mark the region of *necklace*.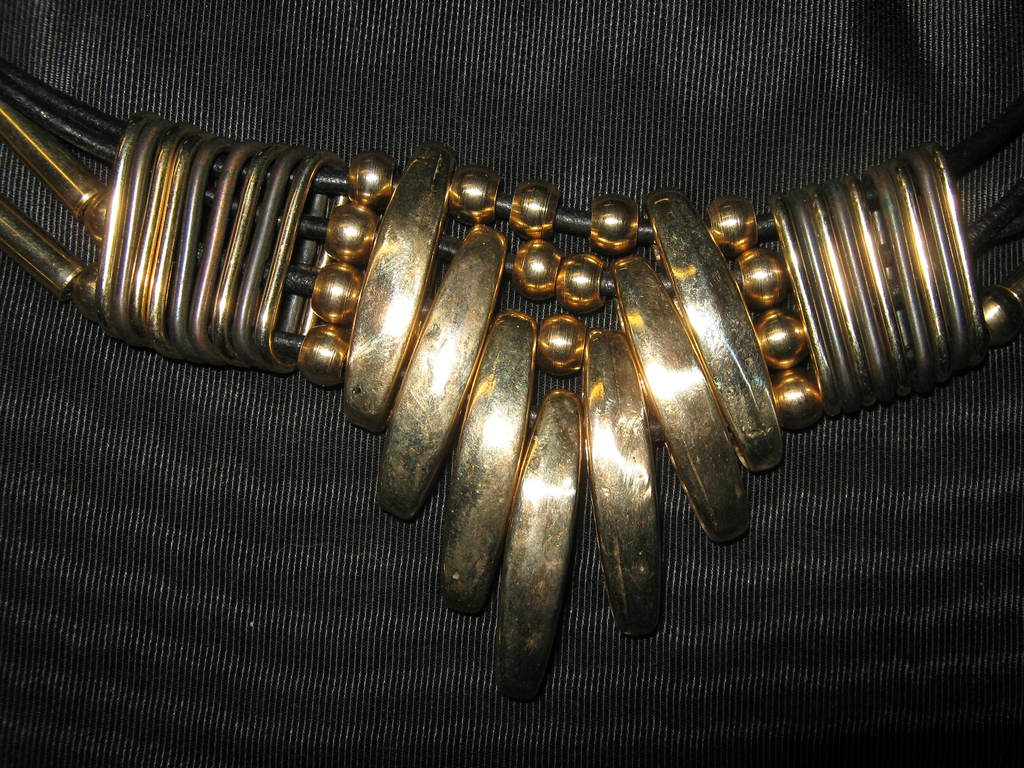
Region: (68,76,1011,742).
